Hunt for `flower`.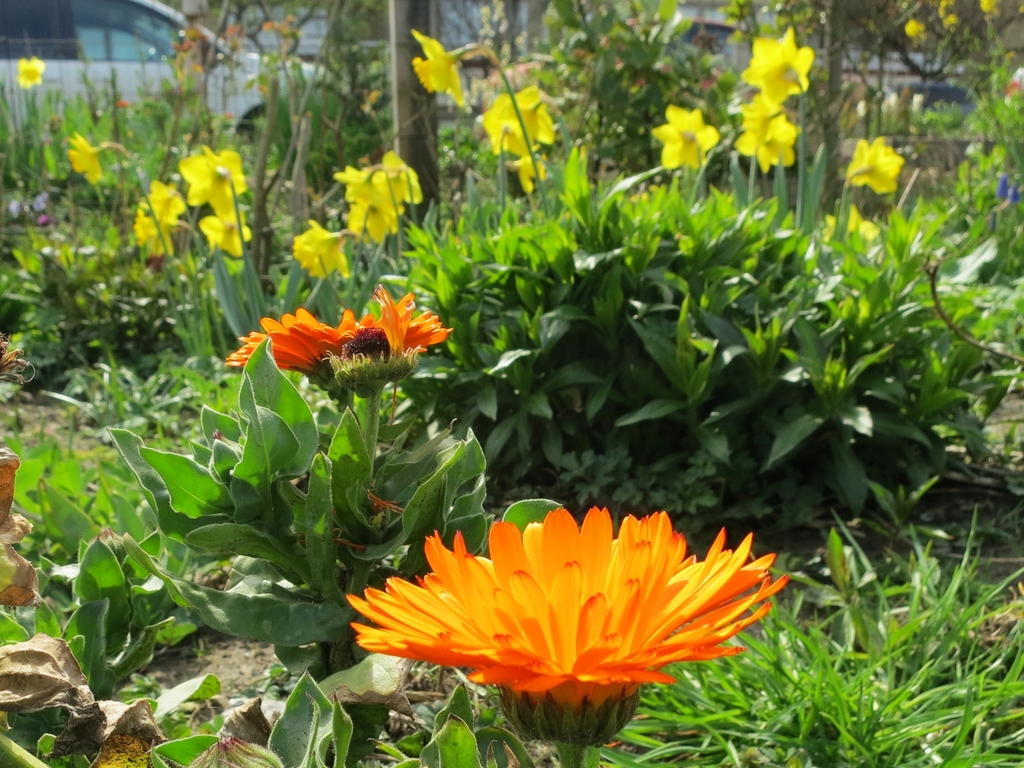
Hunted down at (411, 30, 461, 103).
